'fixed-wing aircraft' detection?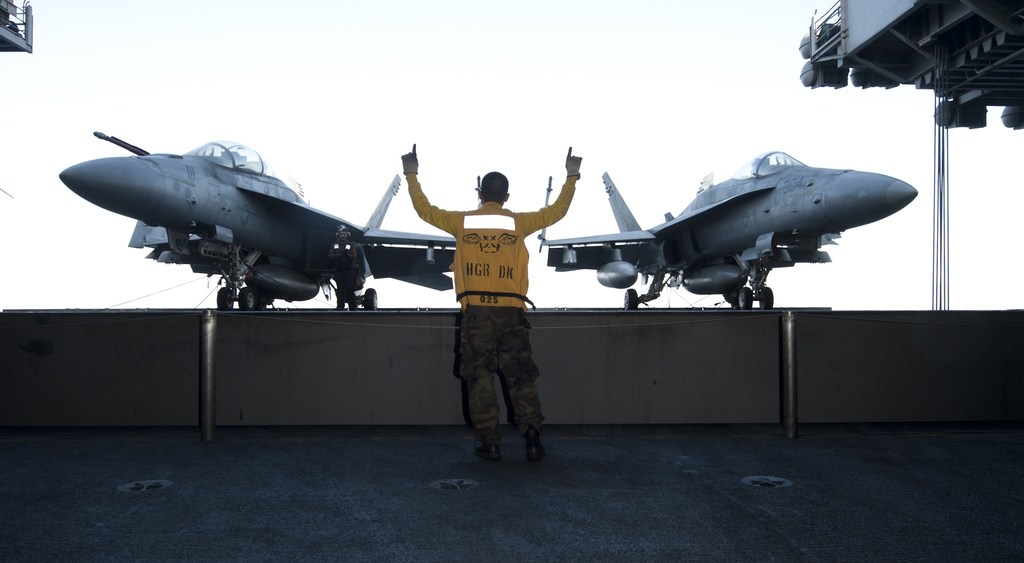
(left=532, top=147, right=911, bottom=313)
